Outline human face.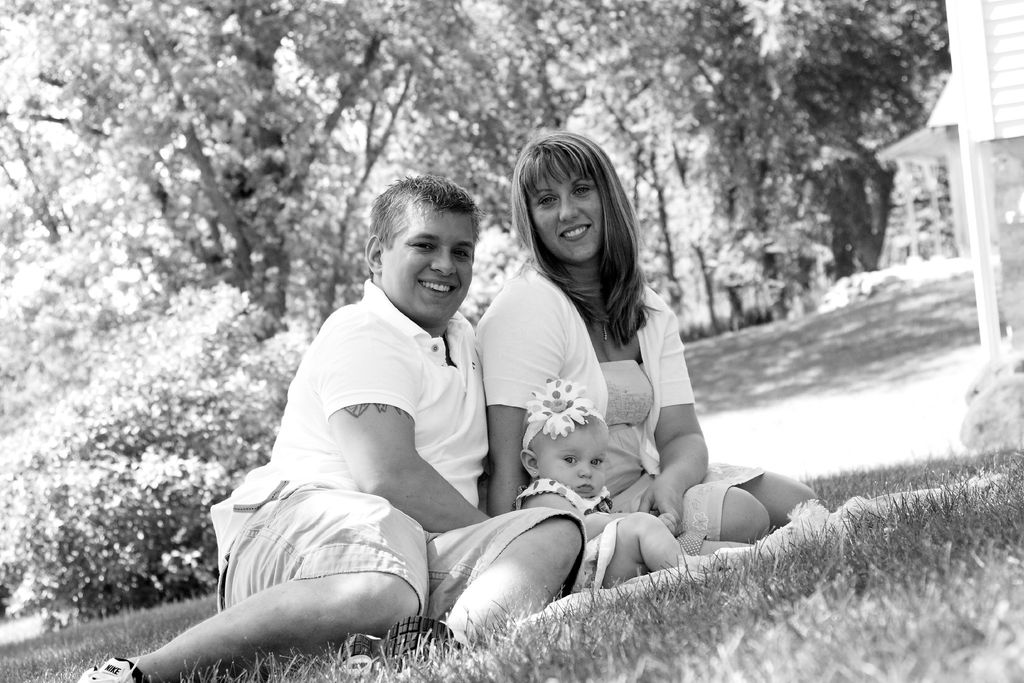
Outline: box(536, 418, 610, 493).
